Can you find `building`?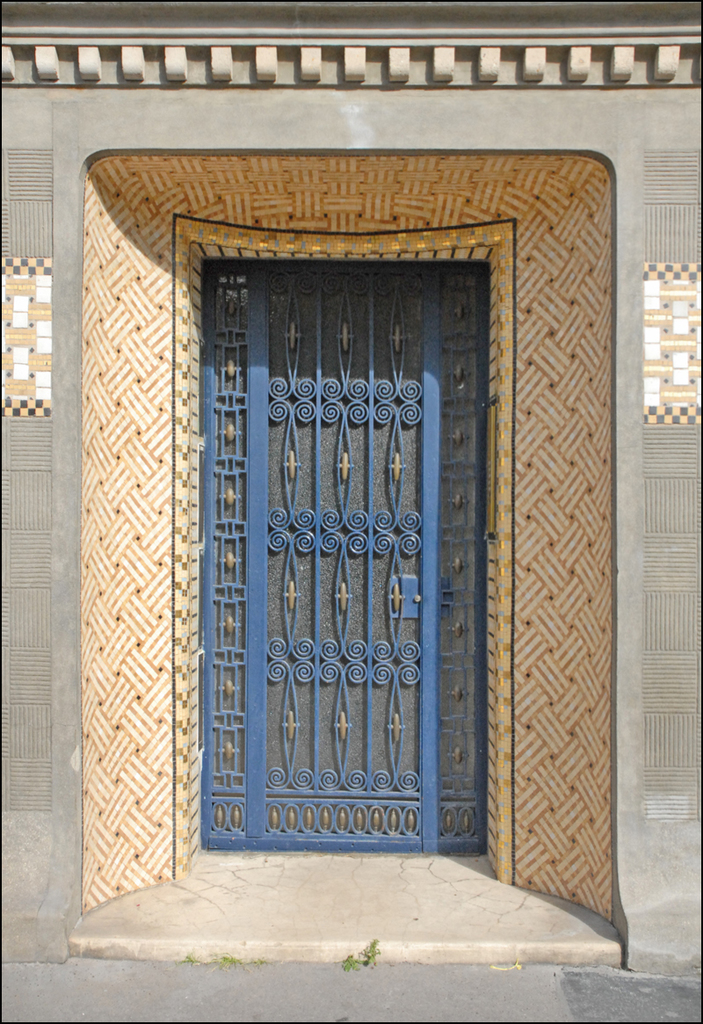
Yes, bounding box: select_region(0, 15, 702, 1023).
